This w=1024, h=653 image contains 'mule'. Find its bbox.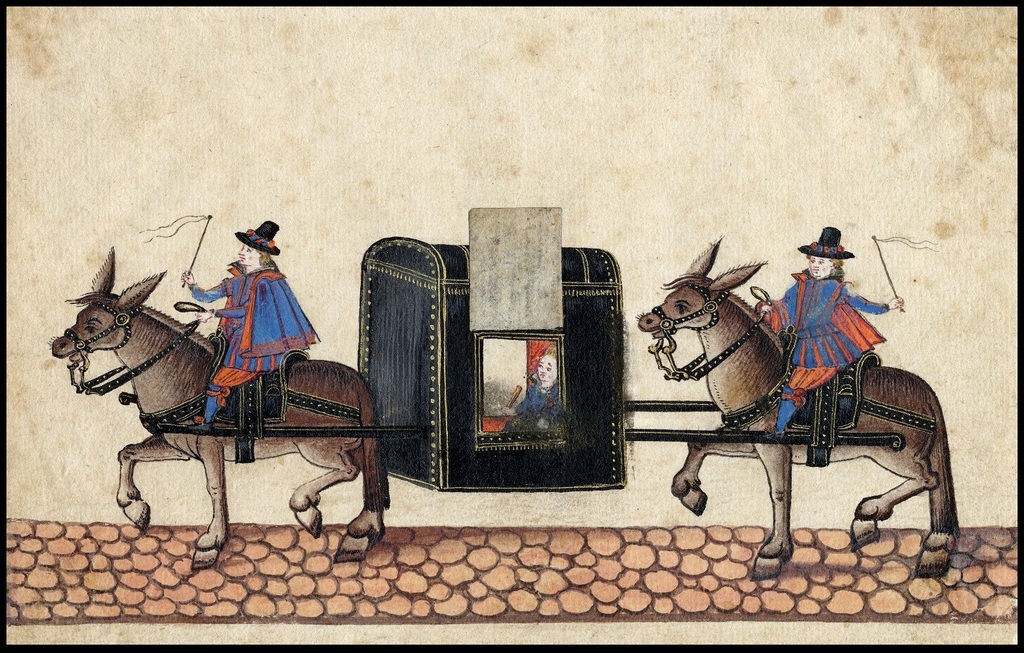
locate(636, 232, 958, 578).
